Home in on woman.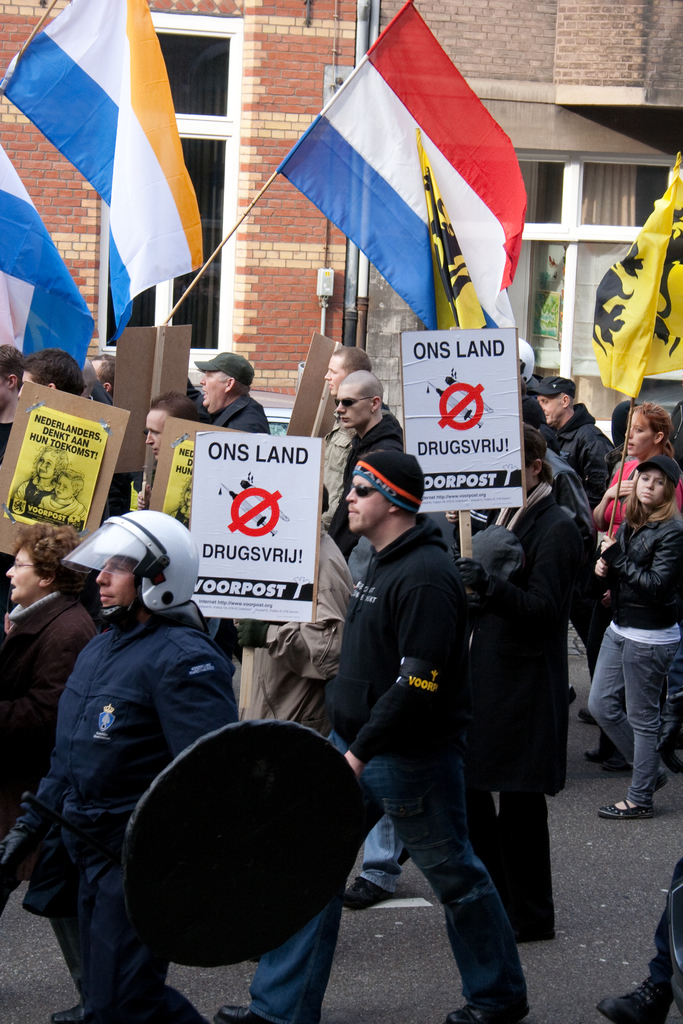
Homed in at (590,399,682,767).
